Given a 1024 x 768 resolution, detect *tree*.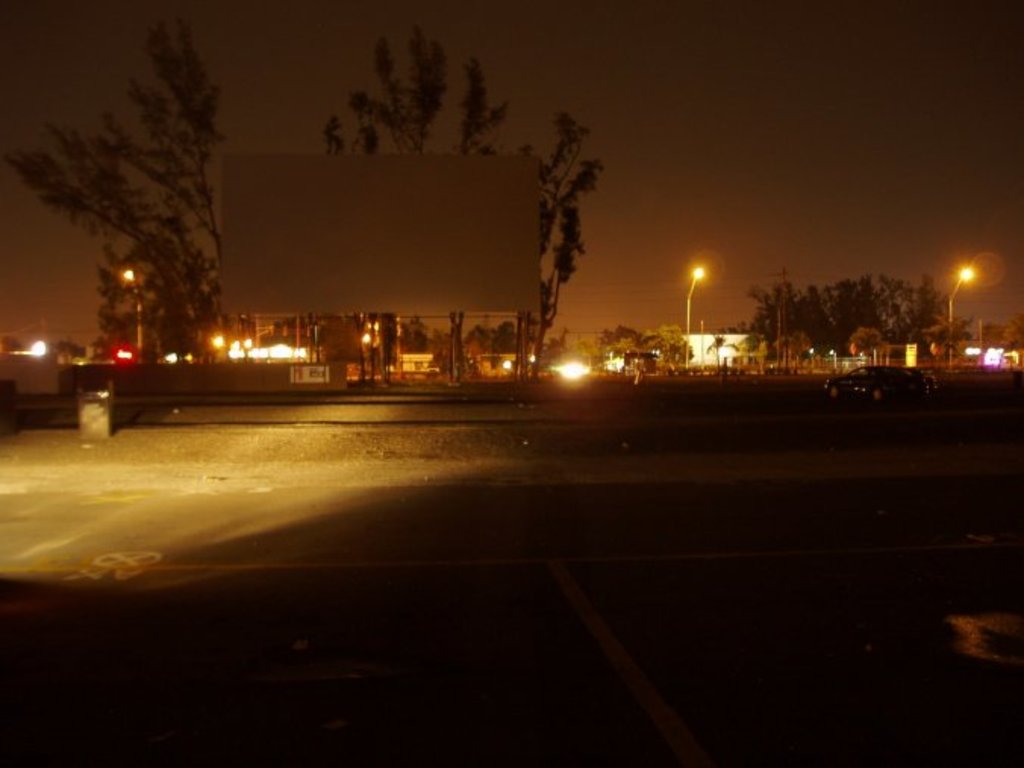
{"left": 841, "top": 323, "right": 895, "bottom": 368}.
